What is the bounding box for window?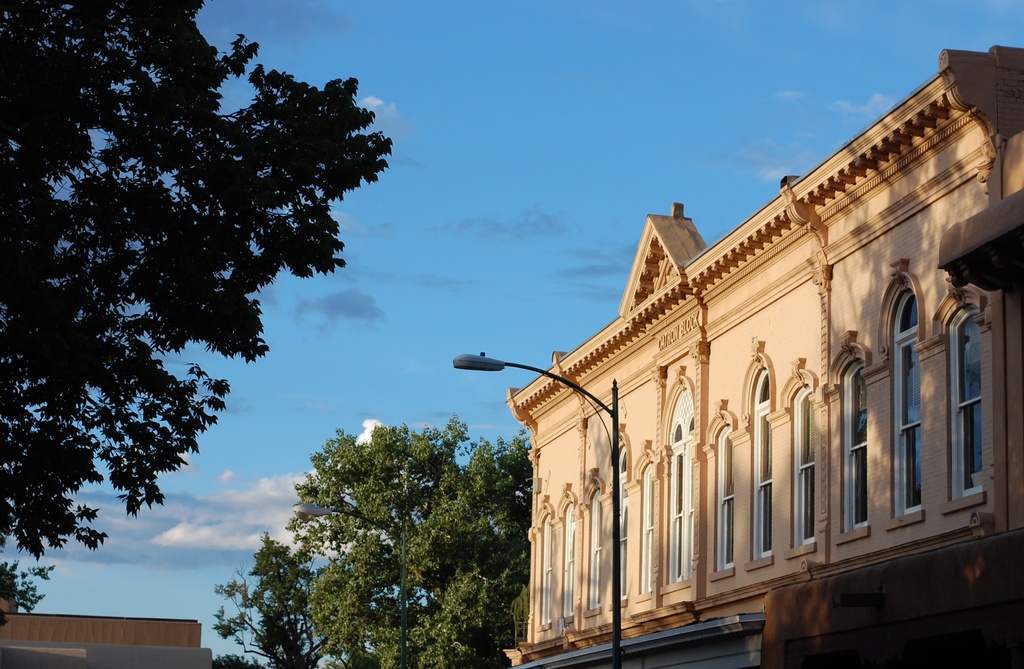
select_region(538, 521, 552, 622).
